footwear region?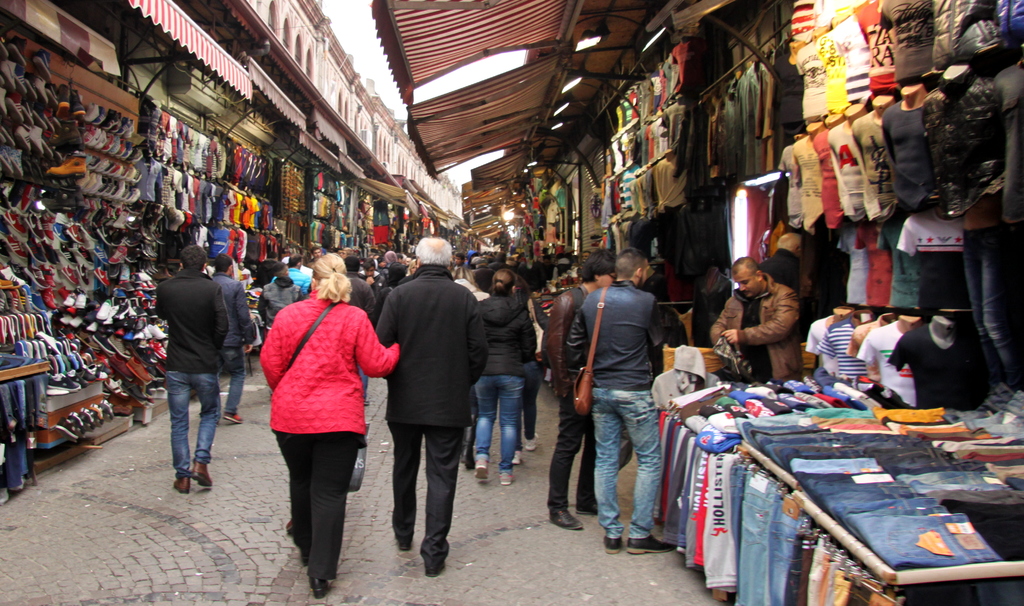
bbox=[175, 475, 186, 494]
